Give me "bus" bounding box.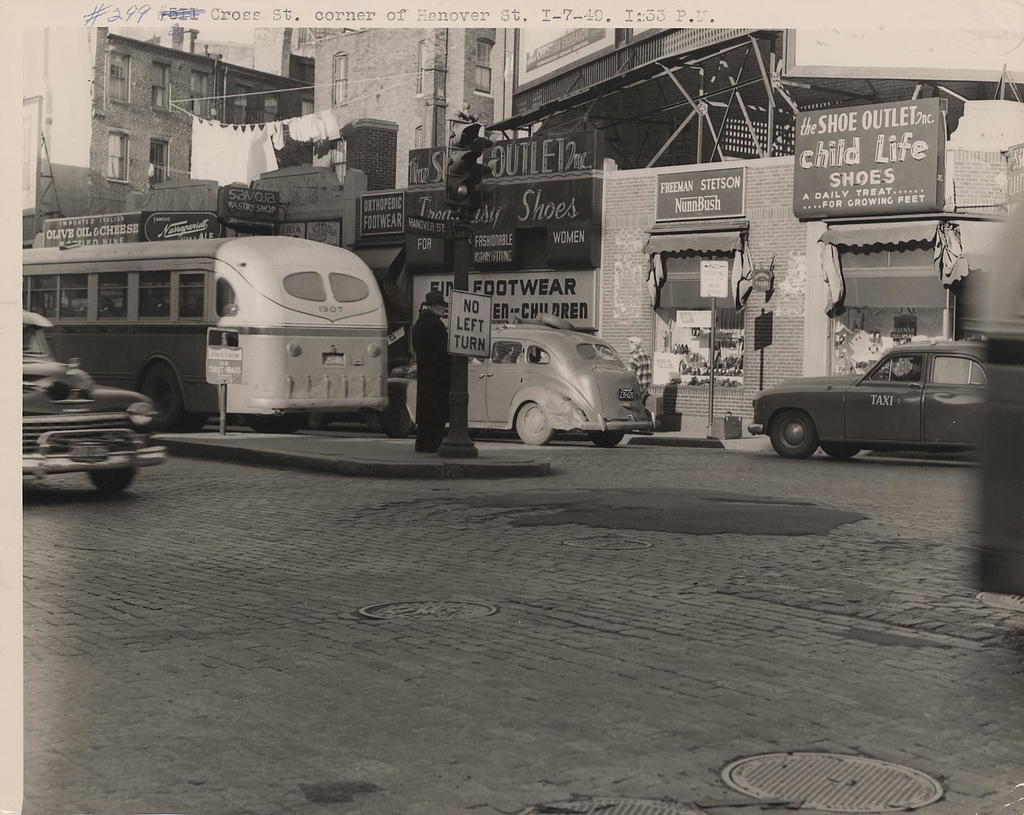
{"x1": 14, "y1": 240, "x2": 387, "y2": 429}.
